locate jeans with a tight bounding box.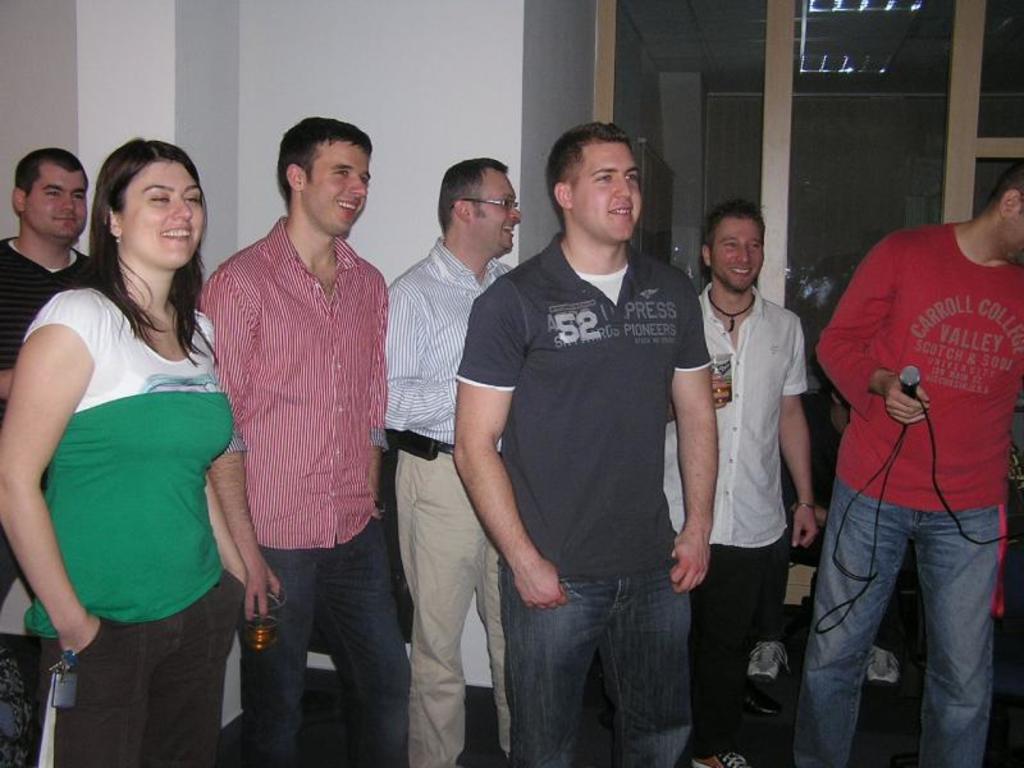
left=246, top=513, right=406, bottom=767.
